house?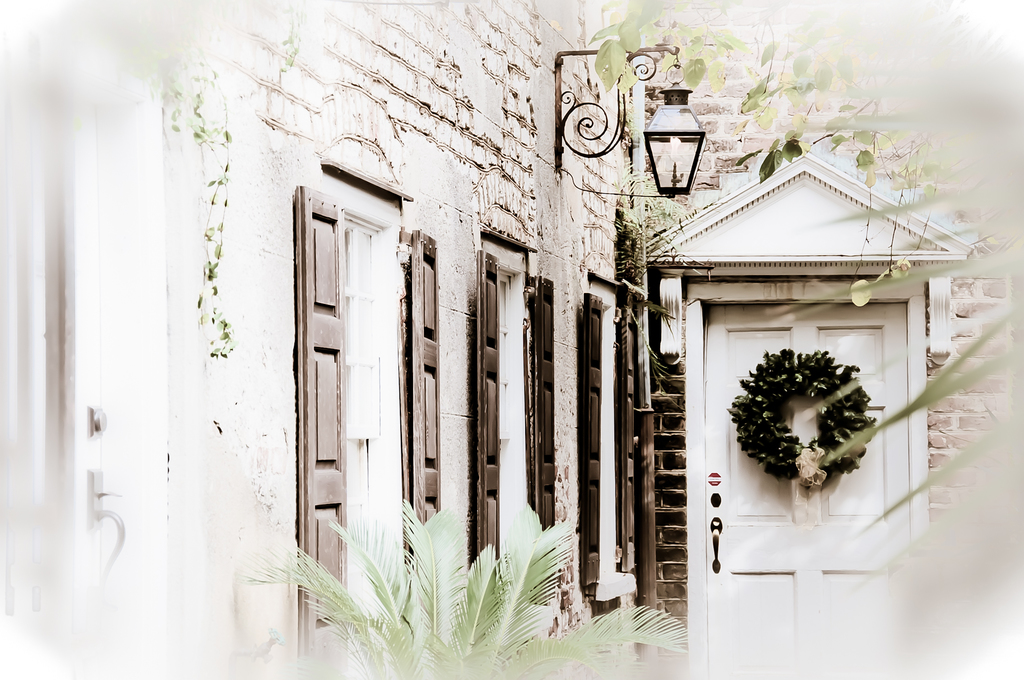
(2, 2, 630, 679)
